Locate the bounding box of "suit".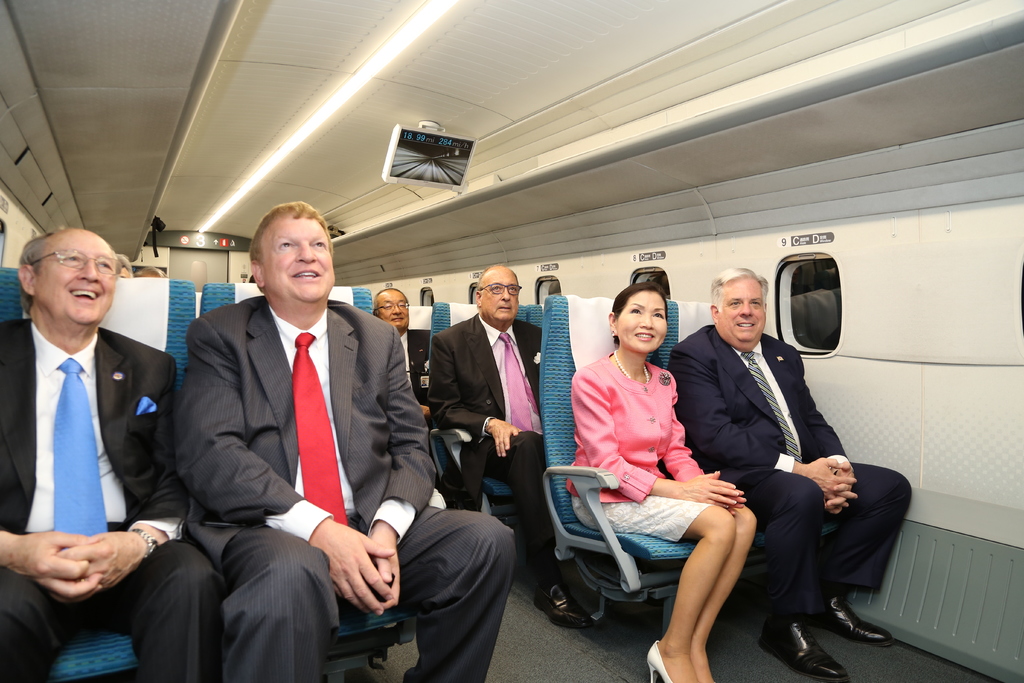
Bounding box: (left=666, top=320, right=917, bottom=608).
